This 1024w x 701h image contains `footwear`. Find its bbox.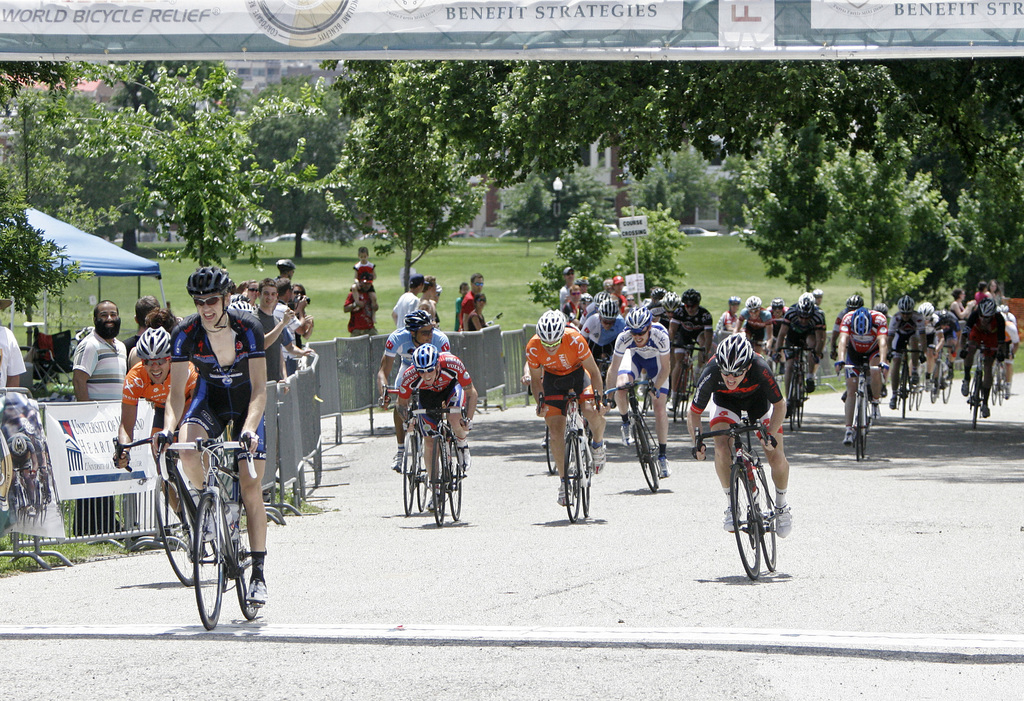
<bbox>886, 392, 897, 409</bbox>.
